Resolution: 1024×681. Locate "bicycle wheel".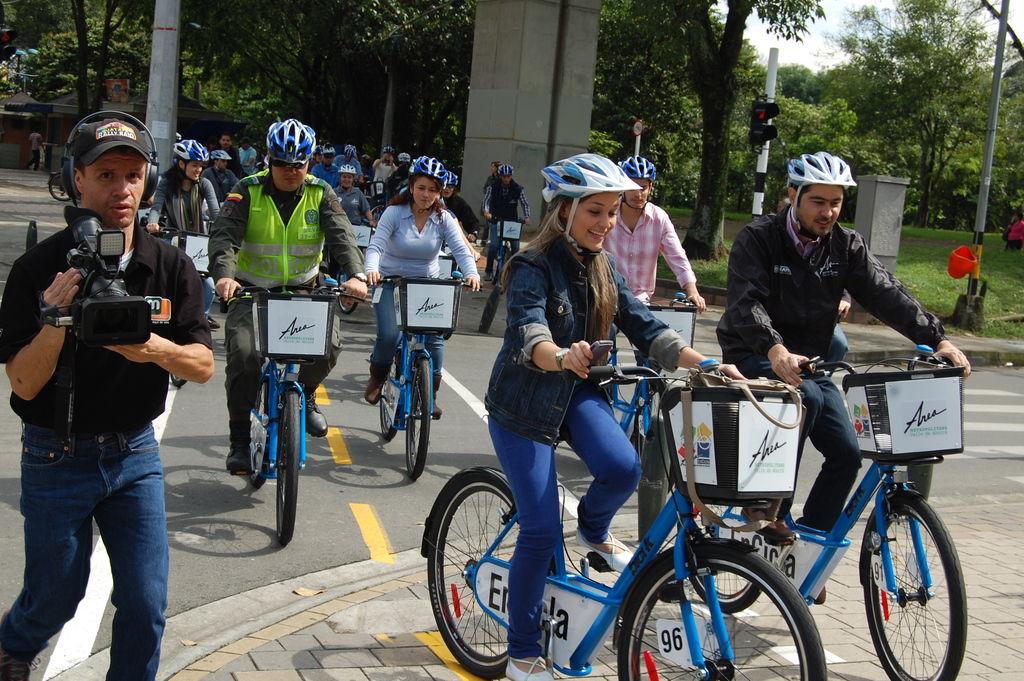
(426, 472, 553, 680).
